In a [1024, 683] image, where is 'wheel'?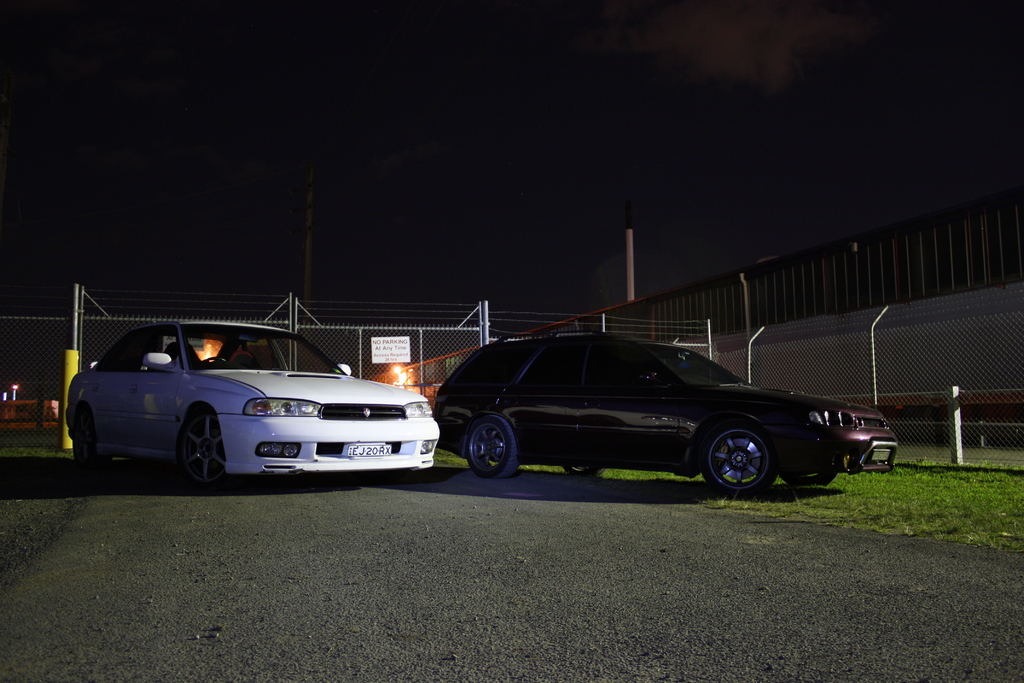
463,416,522,477.
